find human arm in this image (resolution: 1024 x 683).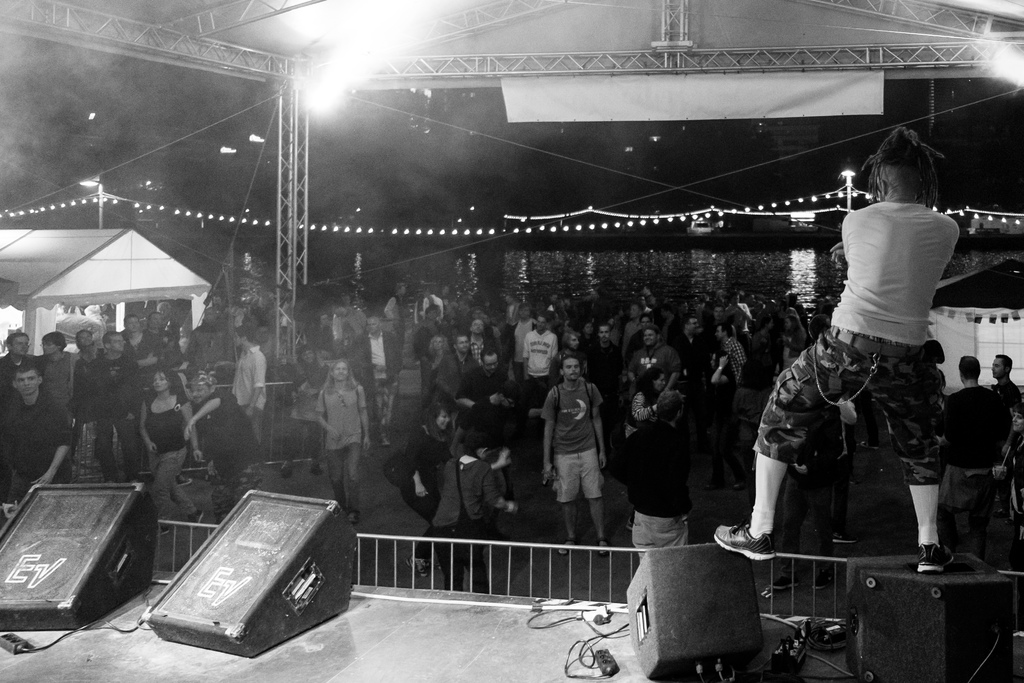
1007,383,1023,409.
